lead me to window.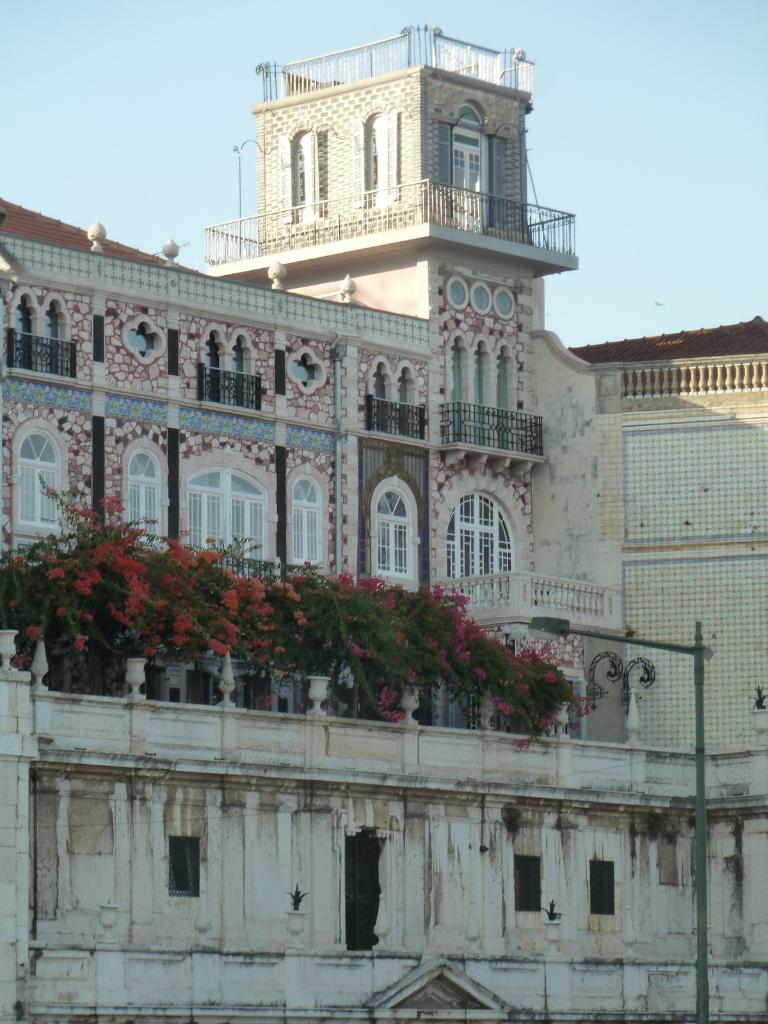
Lead to bbox=(372, 476, 423, 582).
